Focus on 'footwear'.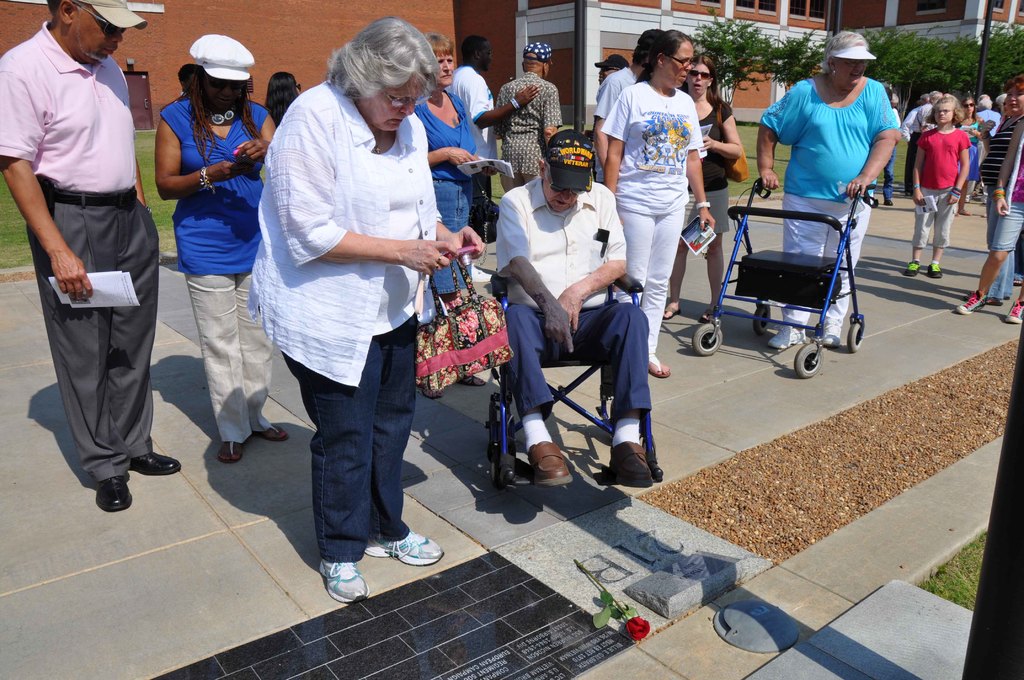
Focused at [left=605, top=415, right=668, bottom=491].
